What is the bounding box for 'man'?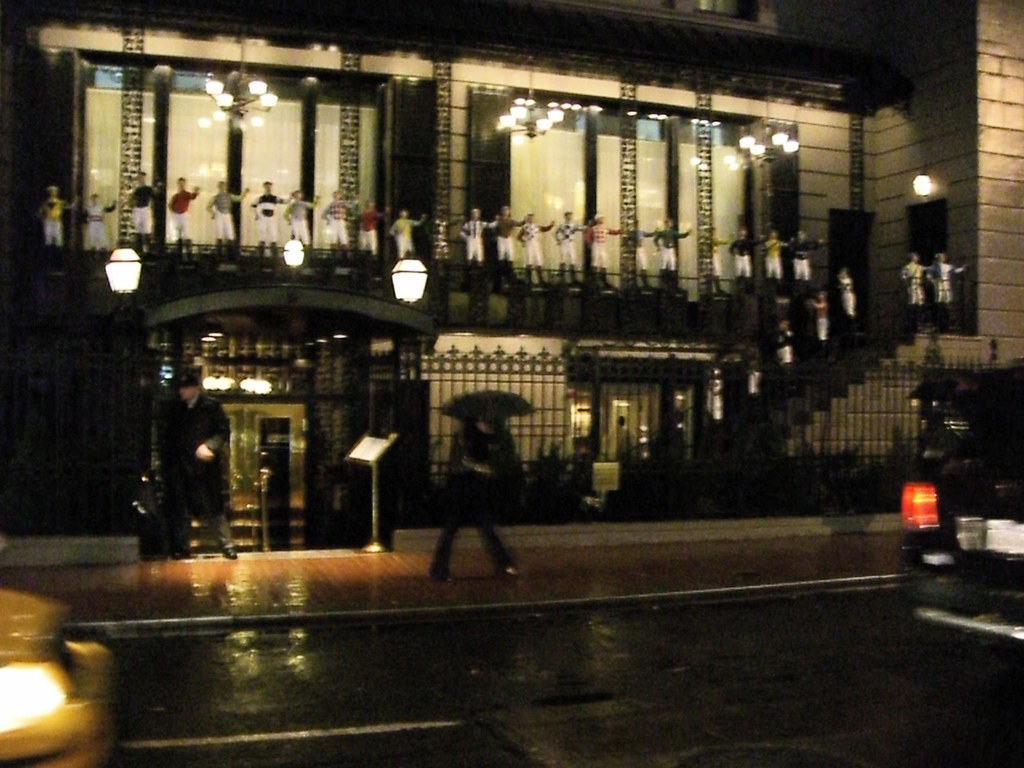
(left=650, top=219, right=692, bottom=278).
